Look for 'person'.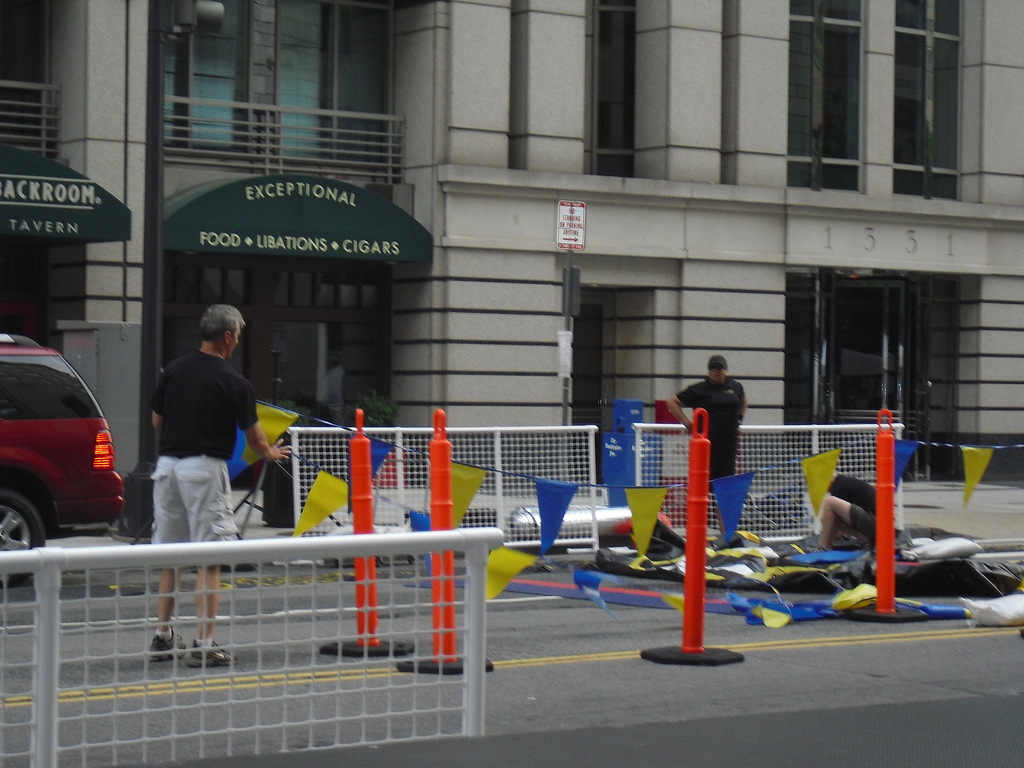
Found: select_region(146, 300, 294, 666).
